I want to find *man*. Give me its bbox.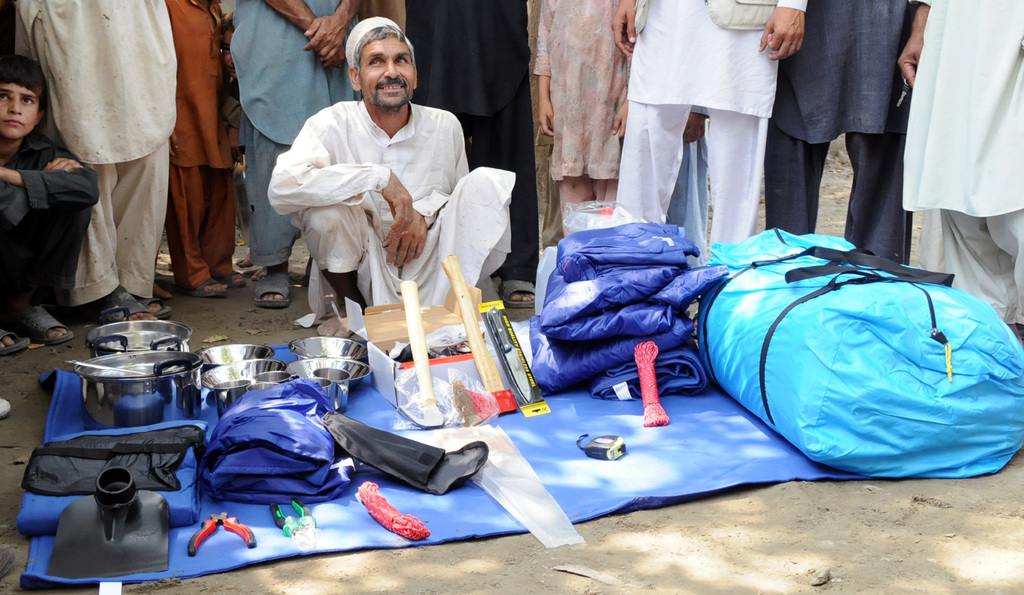
bbox=(234, 0, 367, 308).
